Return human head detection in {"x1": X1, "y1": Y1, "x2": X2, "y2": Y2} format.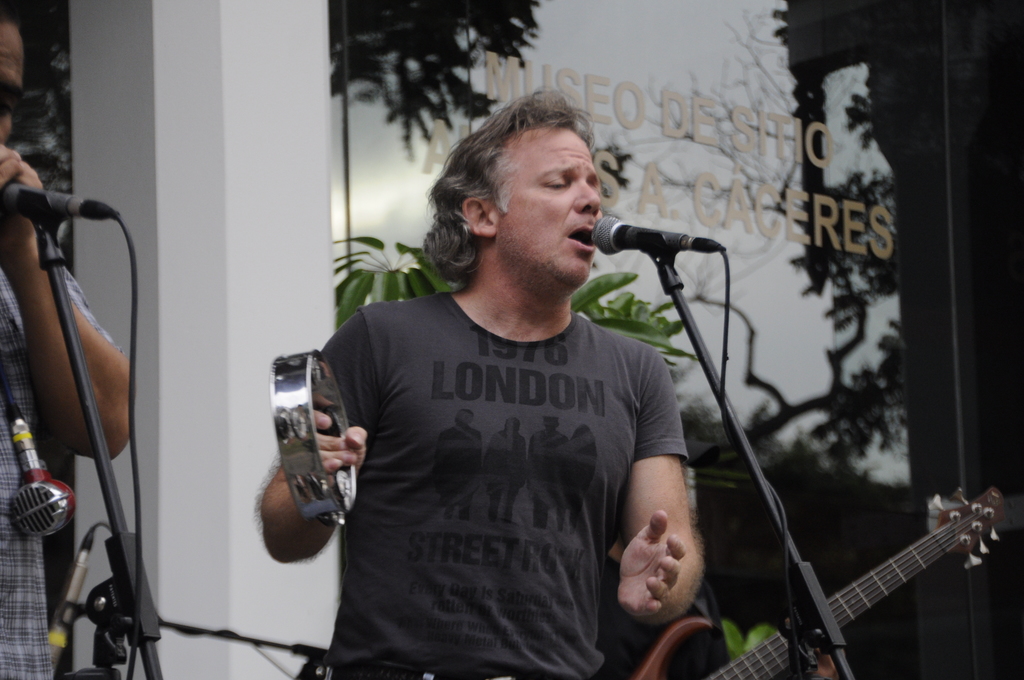
{"x1": 0, "y1": 10, "x2": 29, "y2": 147}.
